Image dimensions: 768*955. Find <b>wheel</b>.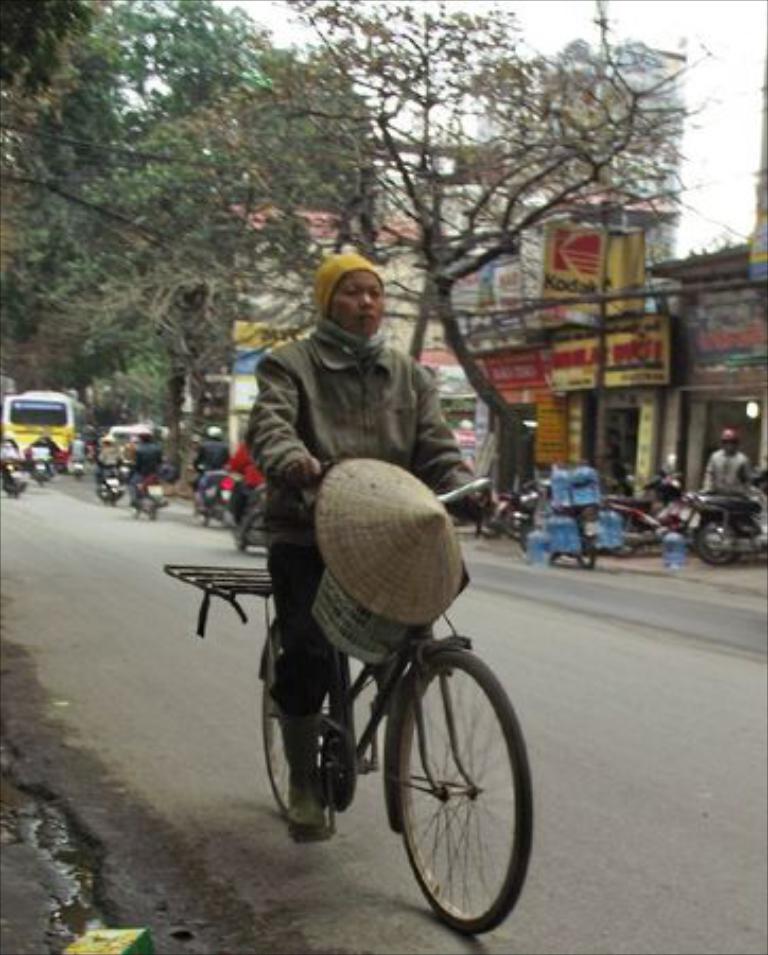
select_region(259, 637, 329, 817).
